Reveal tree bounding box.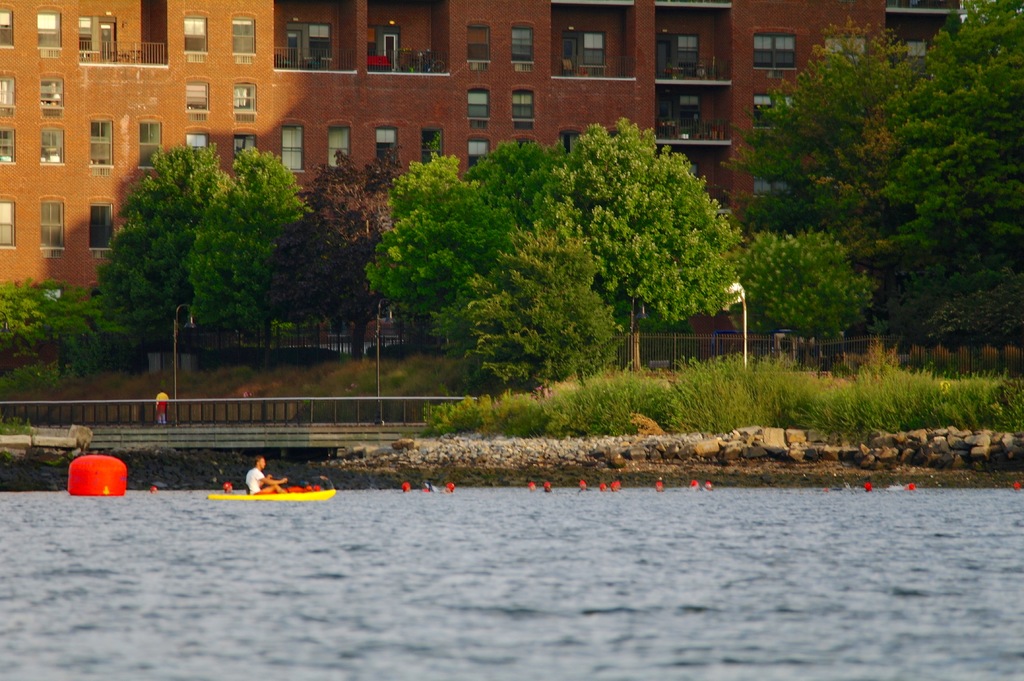
Revealed: [left=0, top=278, right=133, bottom=383].
